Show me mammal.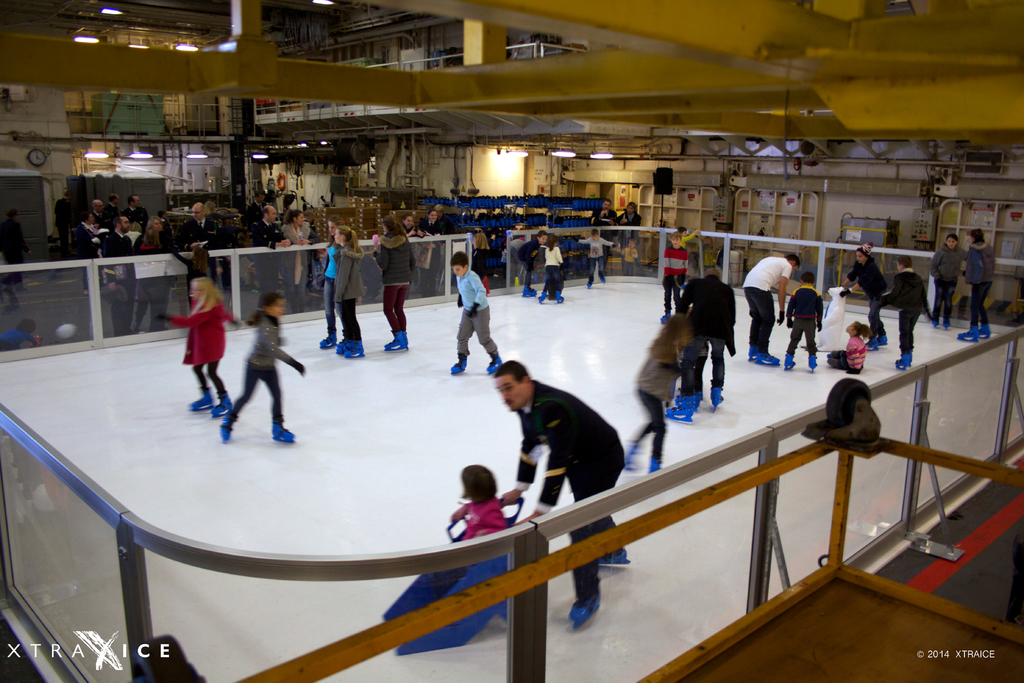
mammal is here: BBox(515, 225, 545, 297).
